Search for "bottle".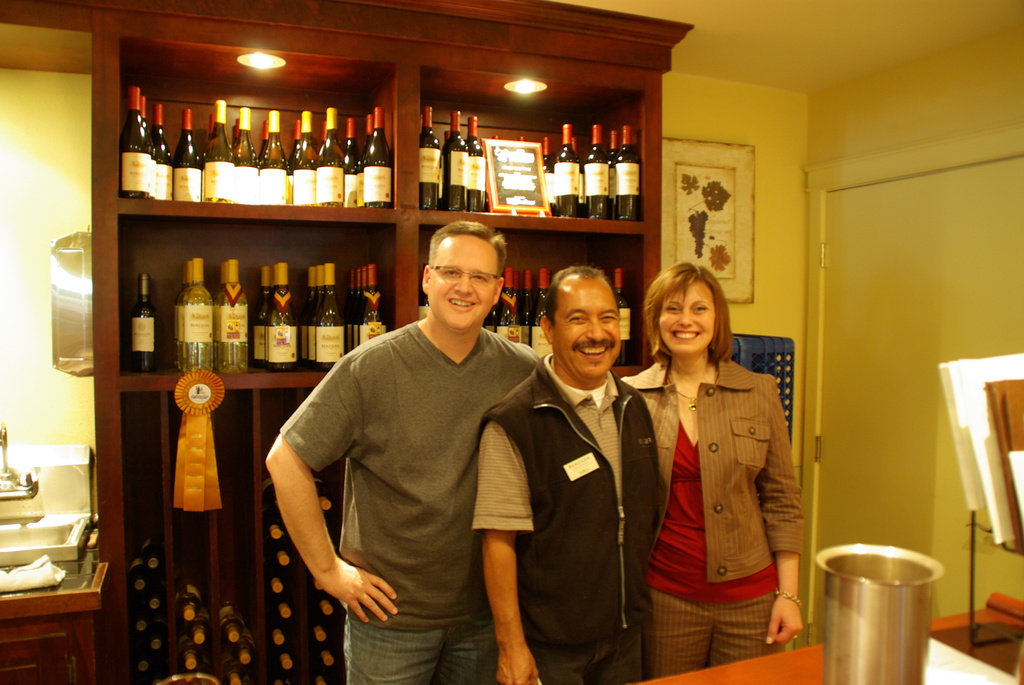
Found at 183, 253, 211, 376.
